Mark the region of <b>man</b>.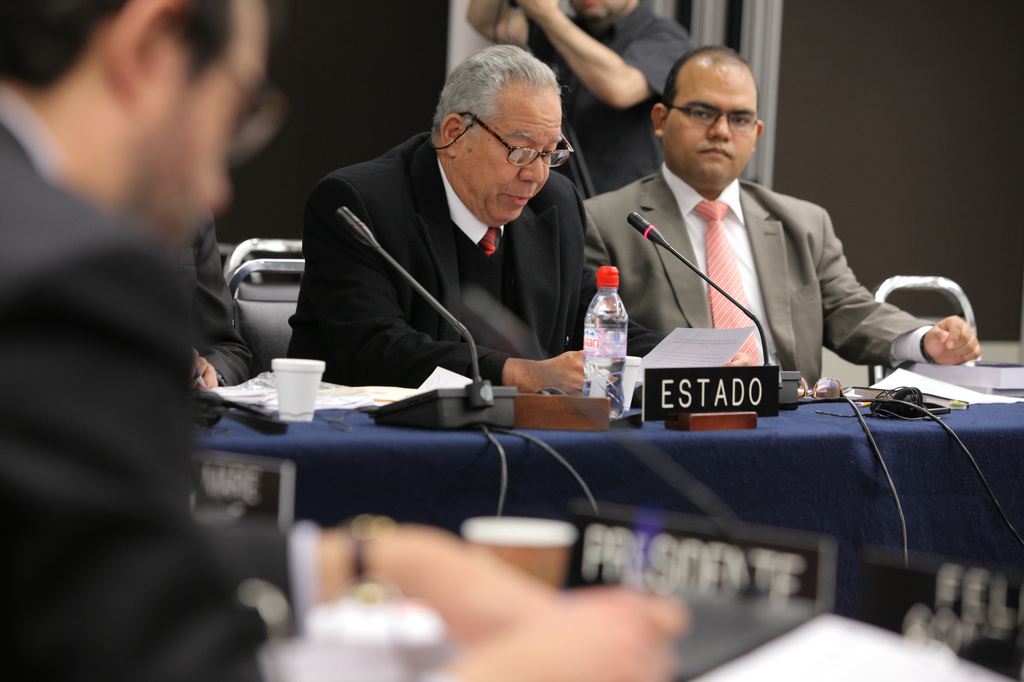
Region: {"left": 465, "top": 2, "right": 688, "bottom": 201}.
